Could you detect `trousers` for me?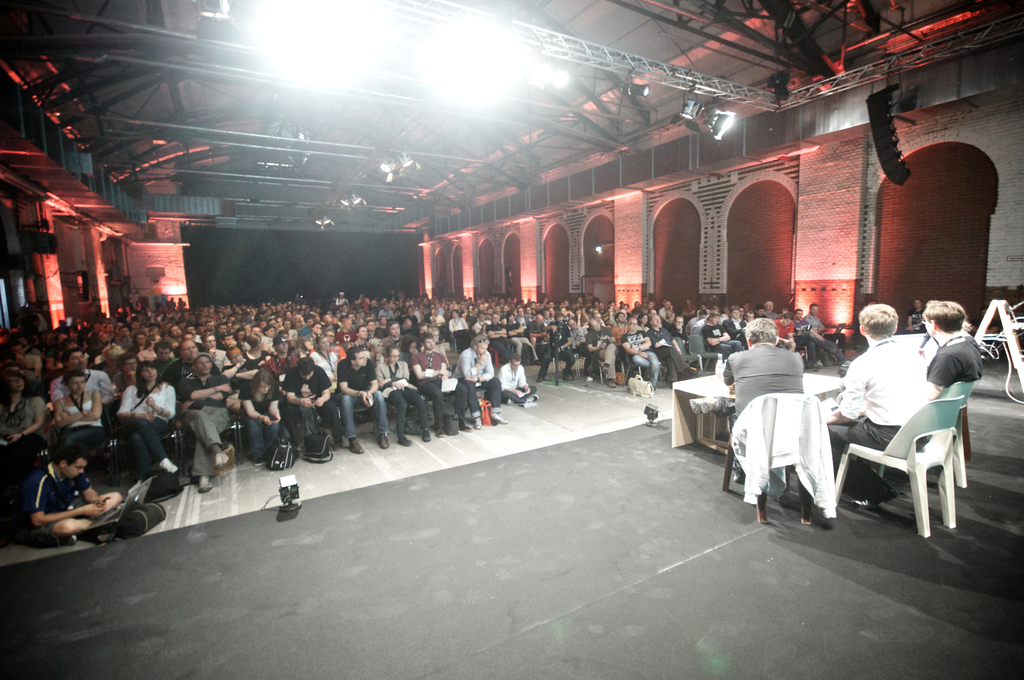
Detection result: [left=655, top=344, right=690, bottom=382].
